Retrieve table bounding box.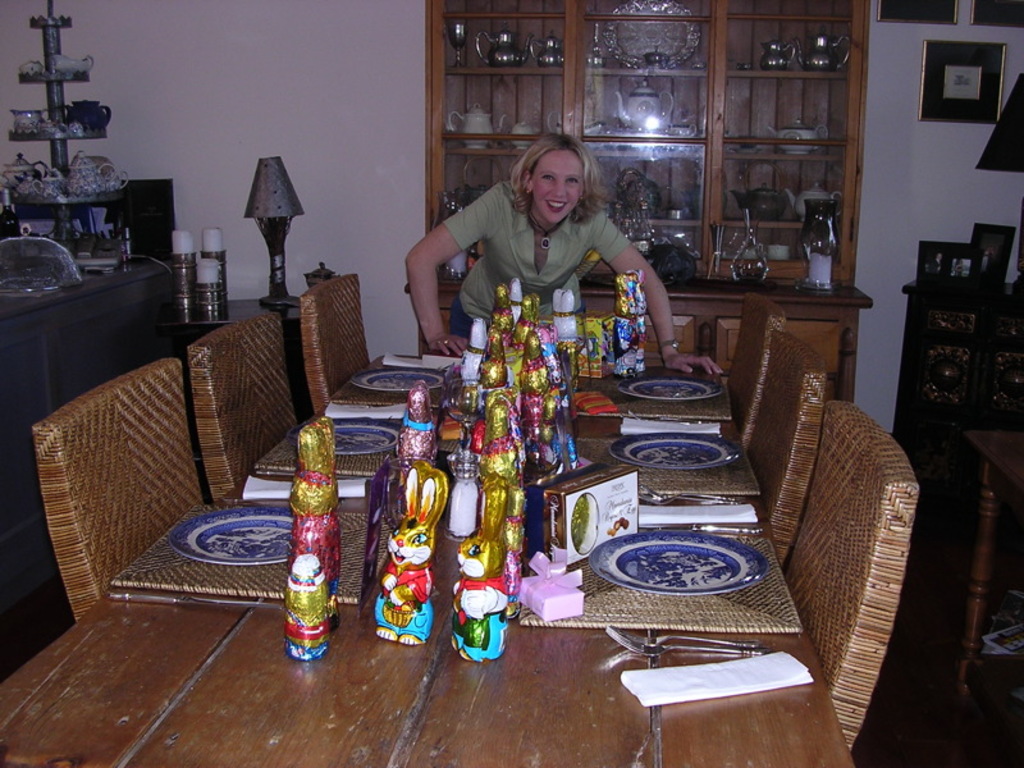
Bounding box: <region>108, 306, 913, 722</region>.
